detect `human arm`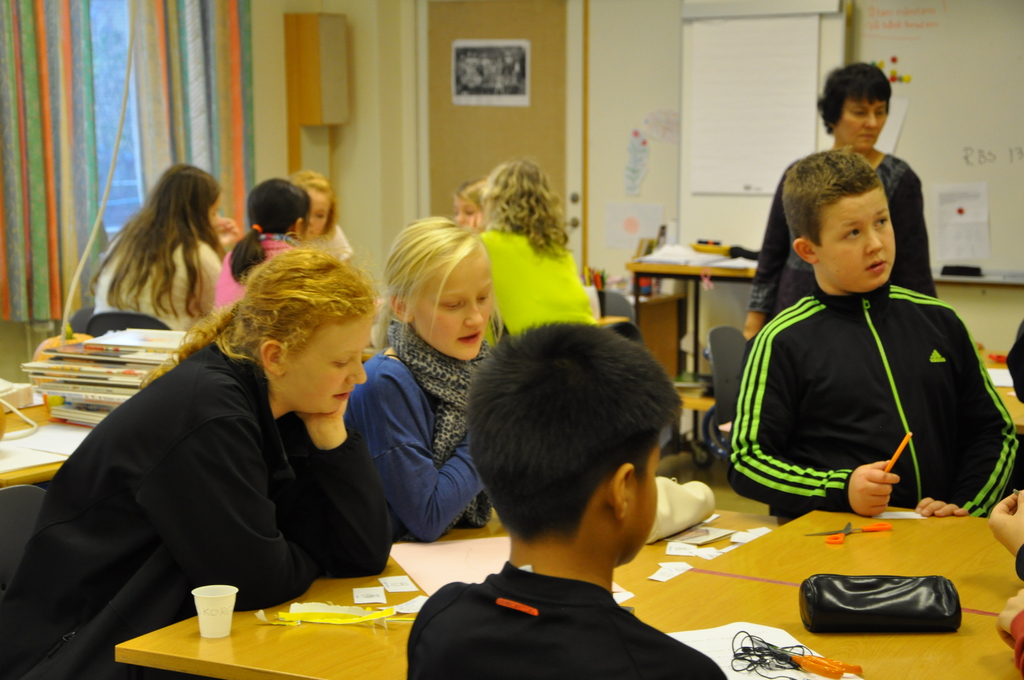
744, 165, 788, 341
